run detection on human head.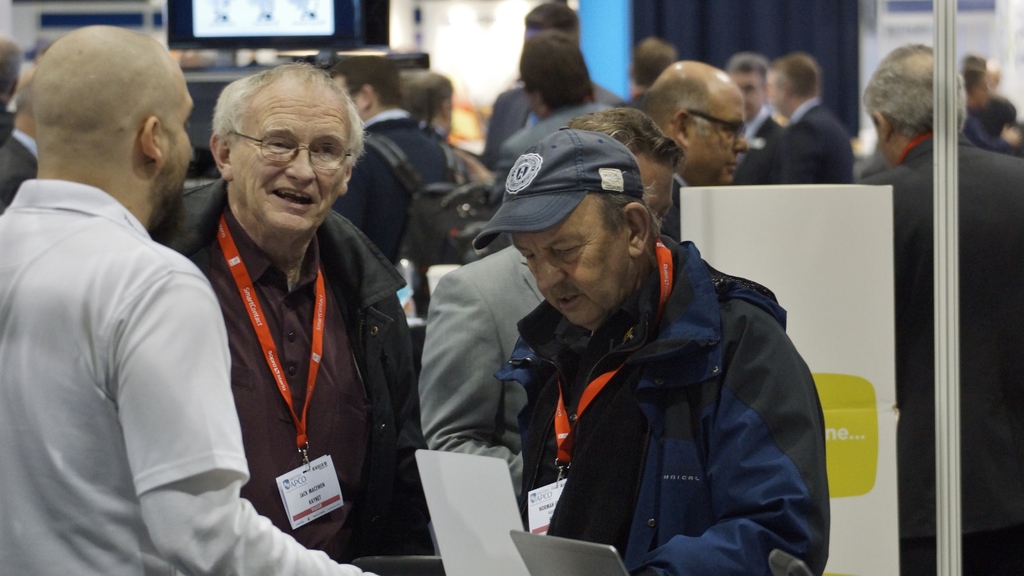
Result: 522:4:580:47.
